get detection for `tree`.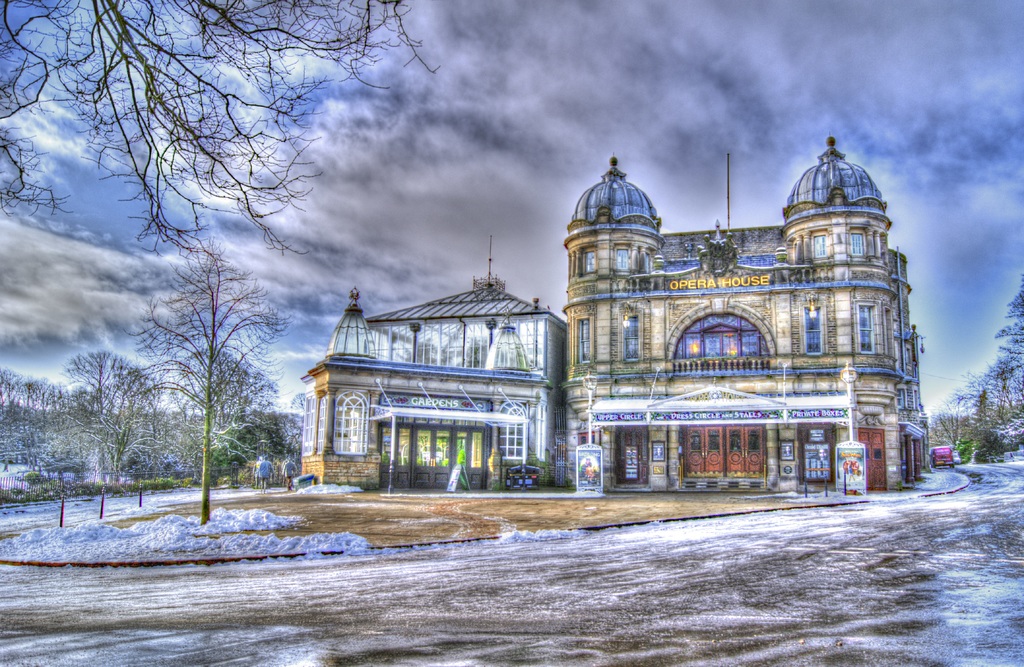
Detection: (941, 286, 1023, 470).
